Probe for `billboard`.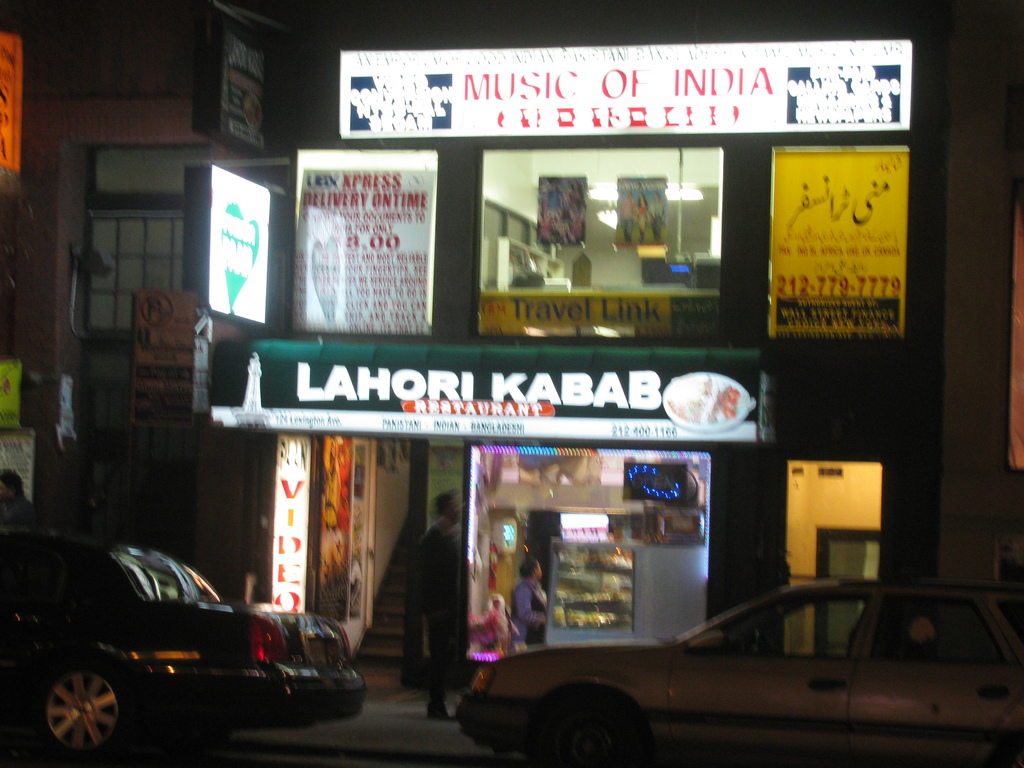
Probe result: select_region(267, 435, 314, 610).
